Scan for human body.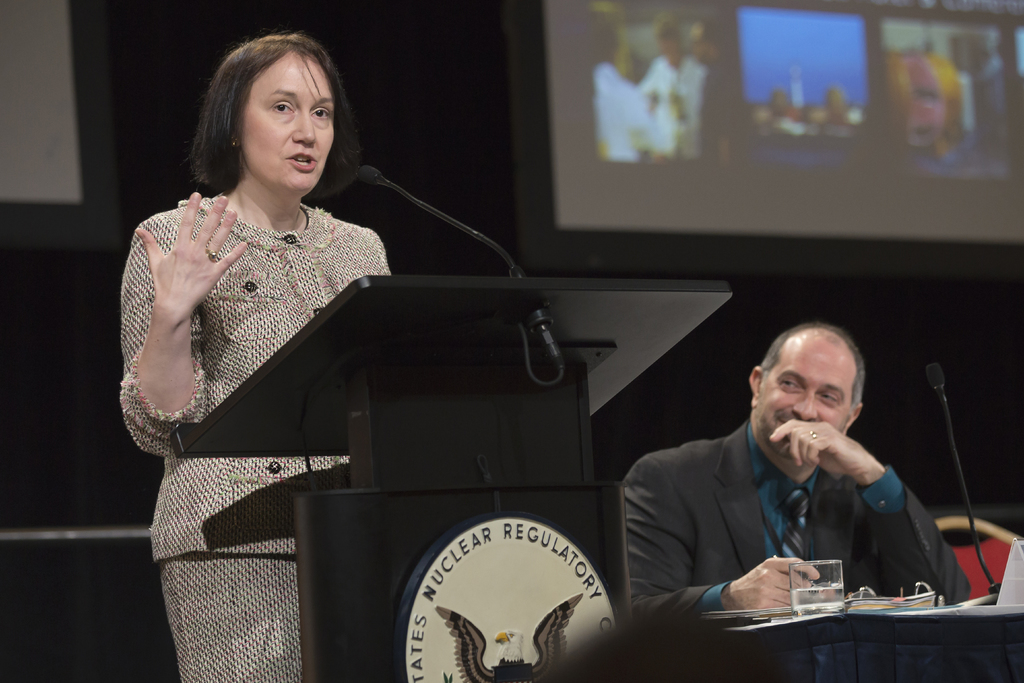
Scan result: [696, 8, 727, 161].
